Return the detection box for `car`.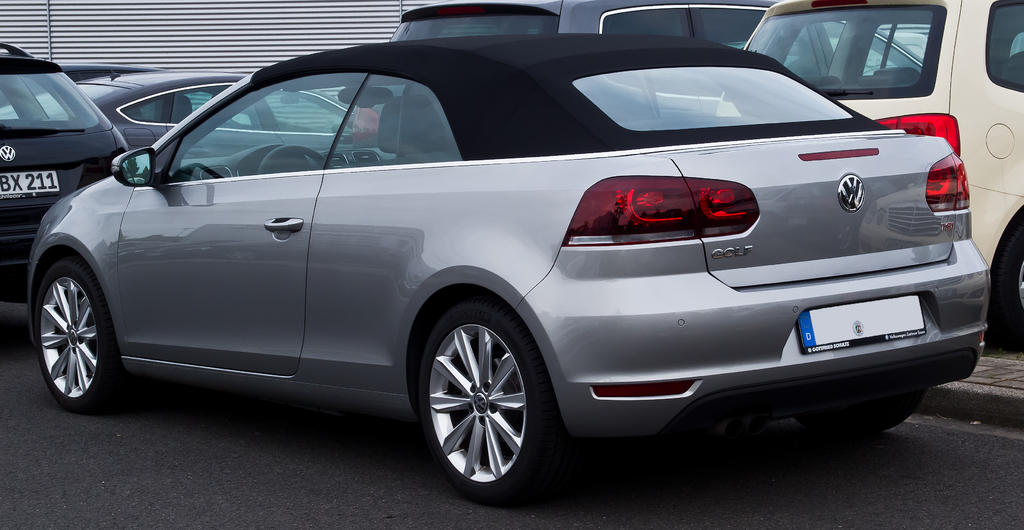
[x1=0, y1=42, x2=122, y2=310].
